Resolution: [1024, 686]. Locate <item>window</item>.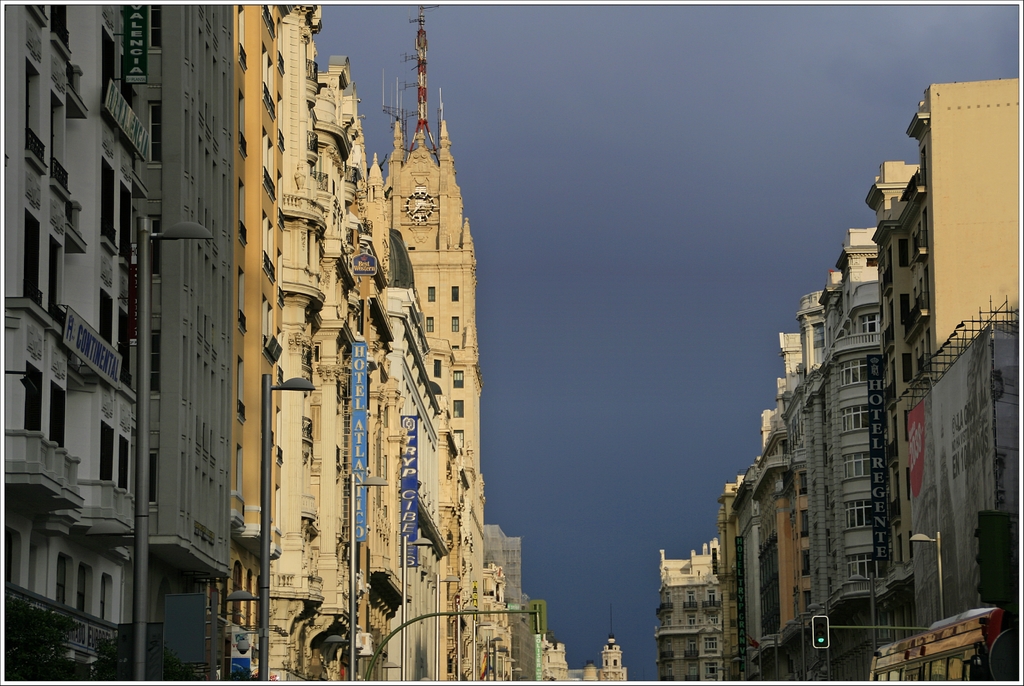
detection(455, 372, 463, 388).
